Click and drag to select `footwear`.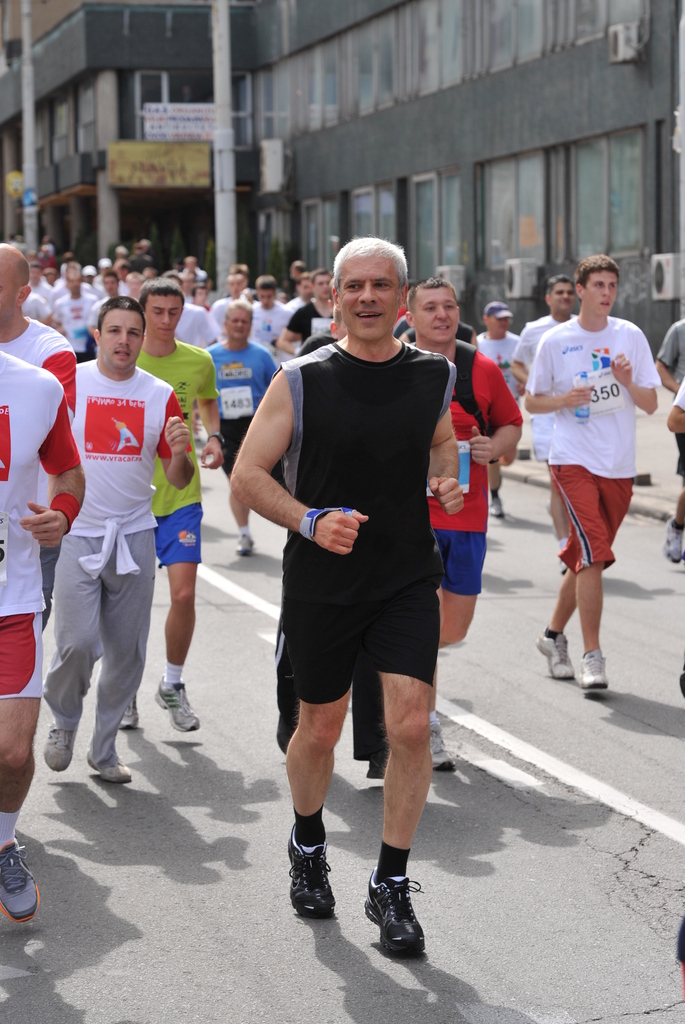
Selection: (x1=486, y1=498, x2=507, y2=522).
